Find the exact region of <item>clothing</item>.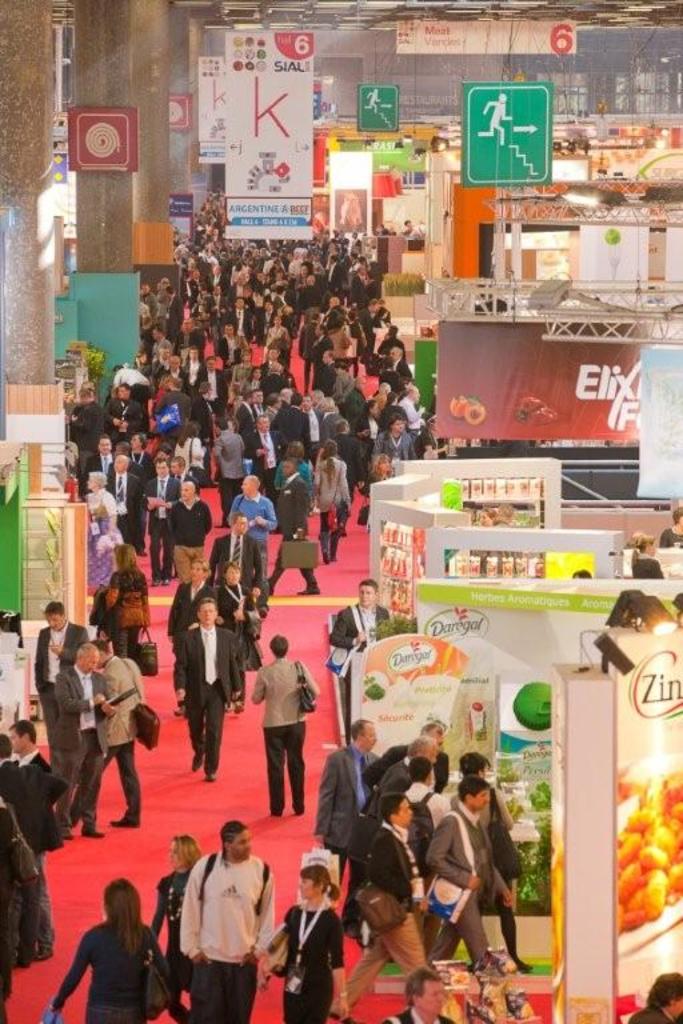
Exact region: detection(48, 915, 171, 1023).
